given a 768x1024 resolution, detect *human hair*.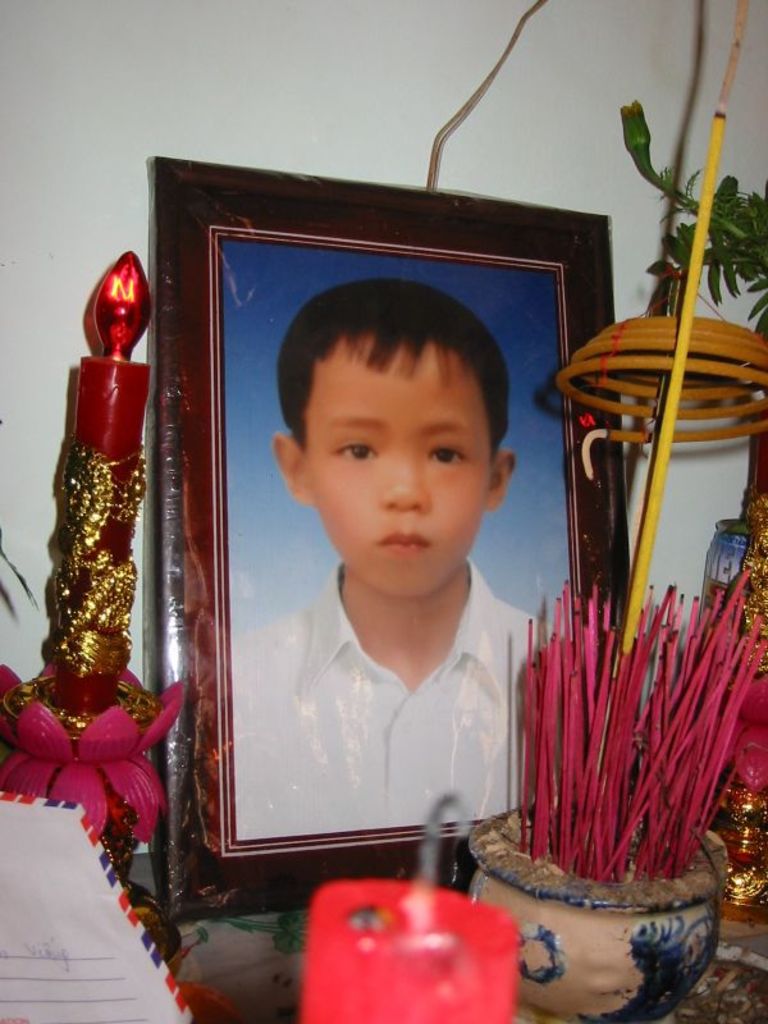
bbox=(270, 296, 511, 477).
